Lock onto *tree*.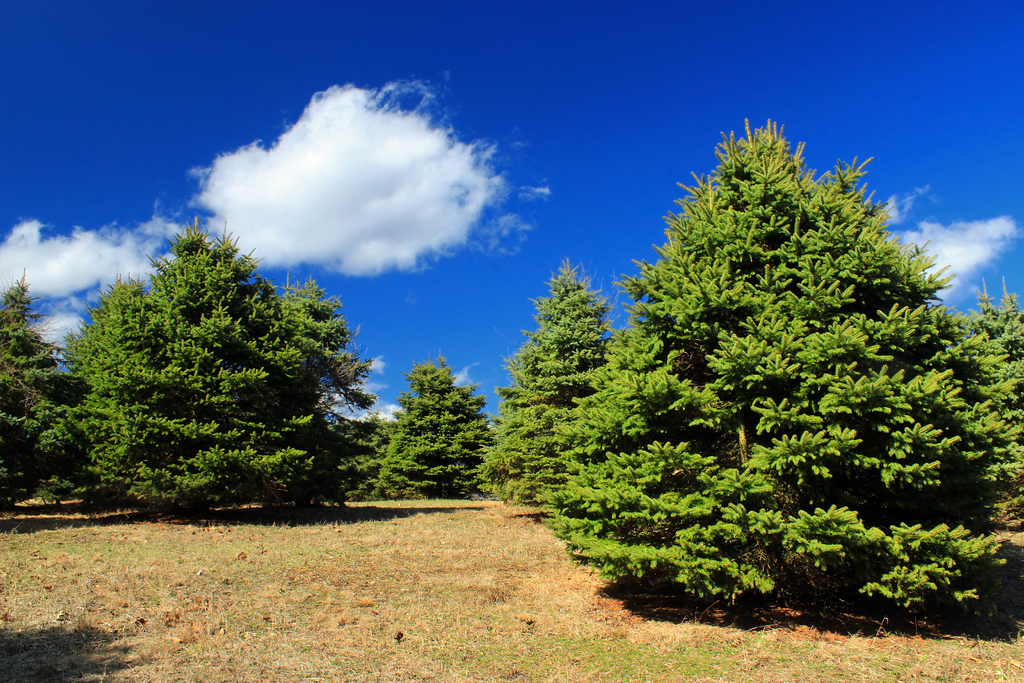
Locked: 51 211 382 513.
